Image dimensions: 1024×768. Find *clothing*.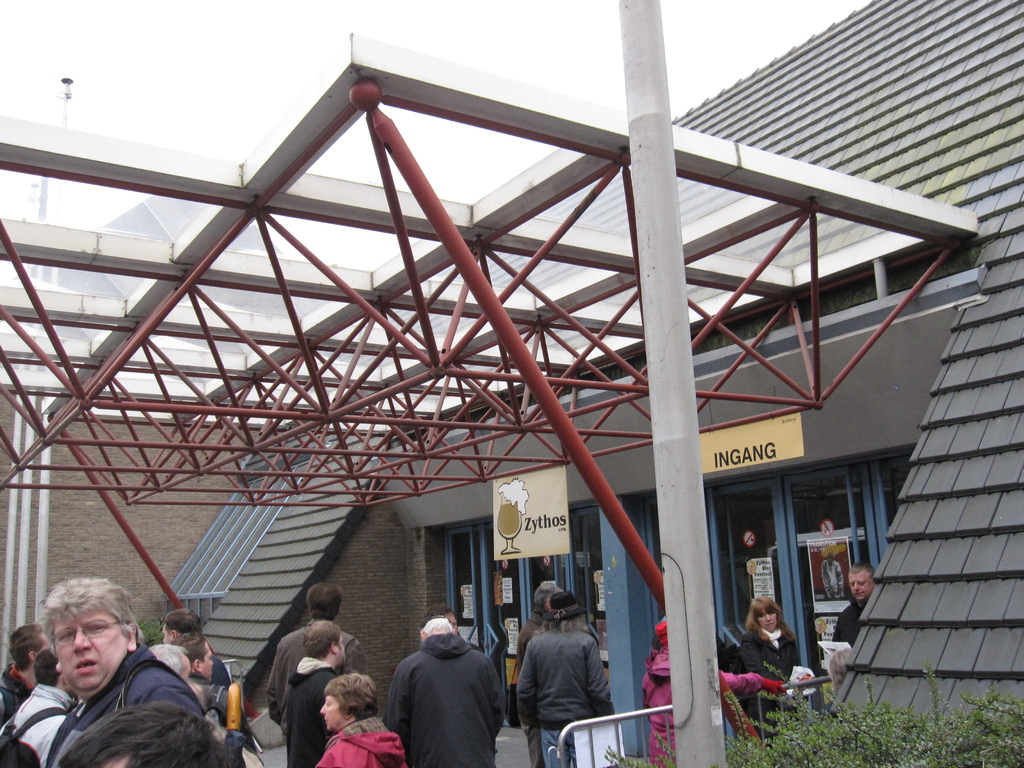
Rect(378, 624, 505, 767).
